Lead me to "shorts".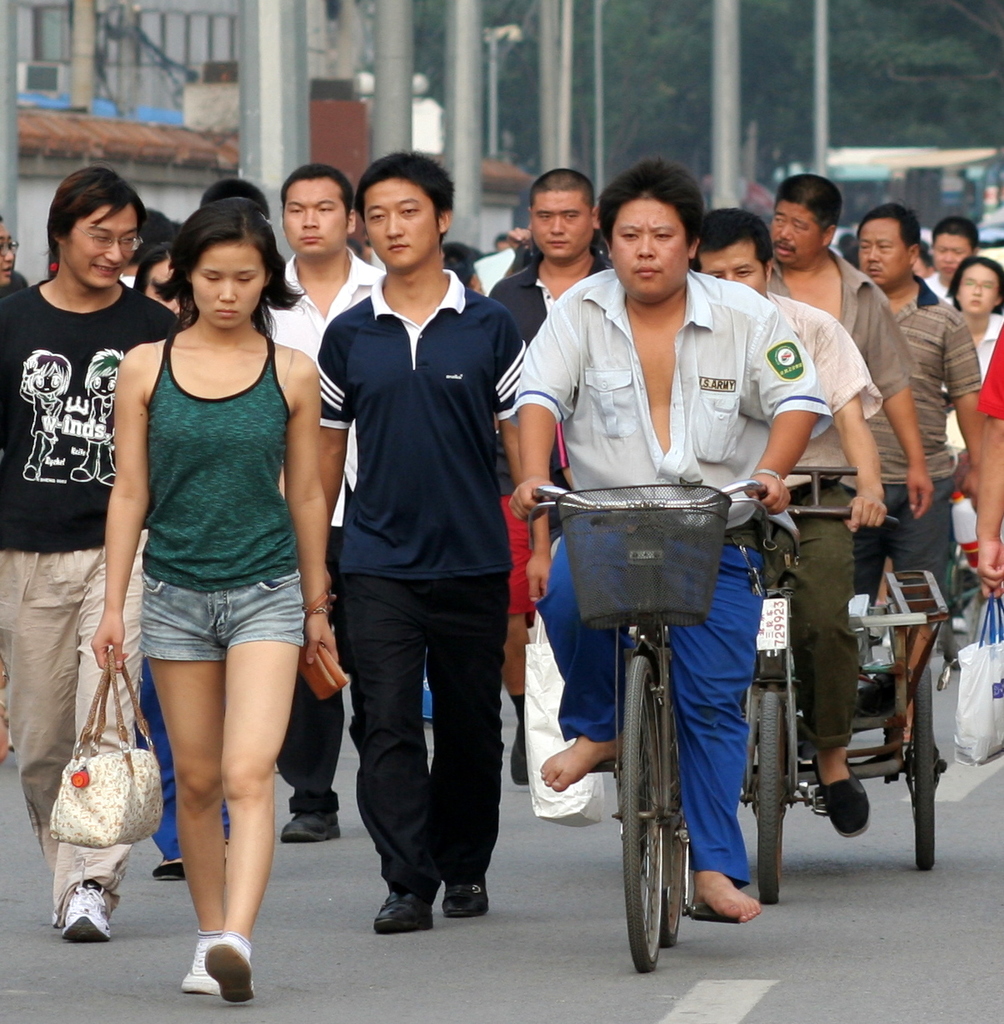
Lead to 505:490:533:619.
